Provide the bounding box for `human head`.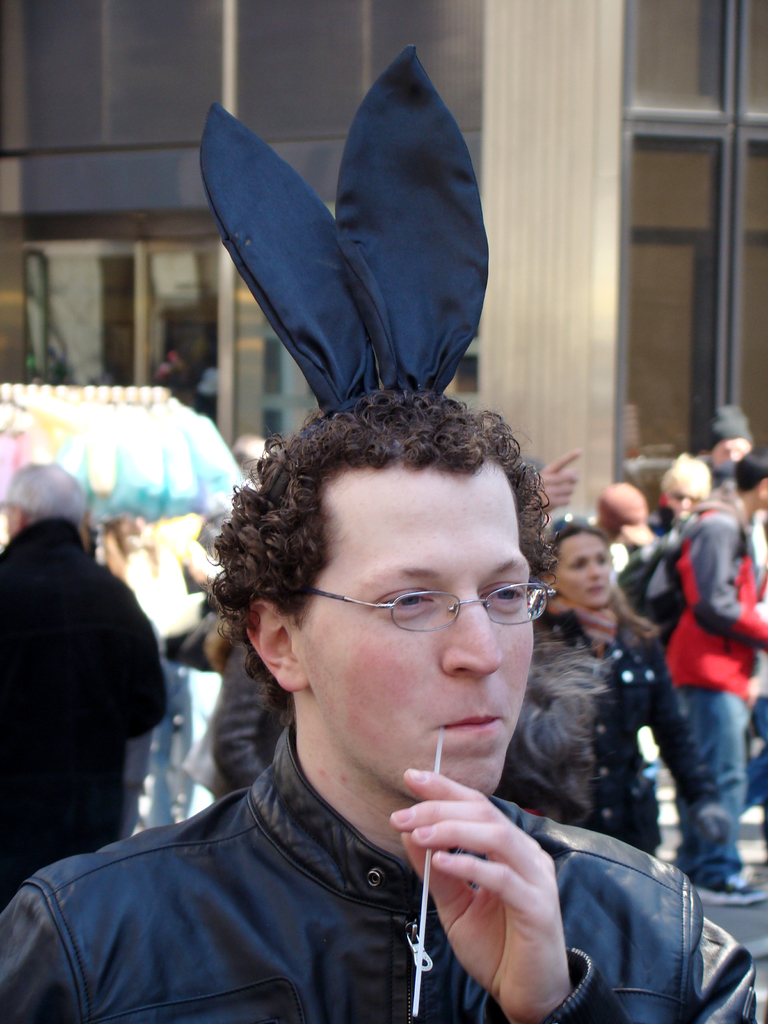
locate(707, 407, 756, 474).
